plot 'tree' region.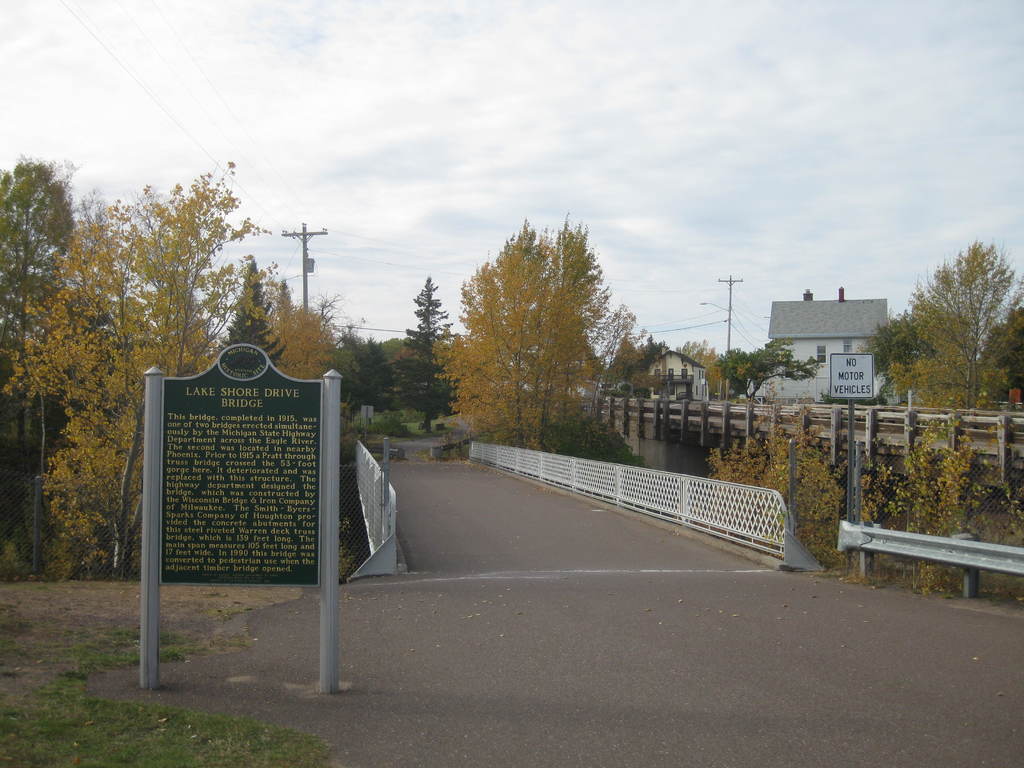
Plotted at 216,257,285,372.
